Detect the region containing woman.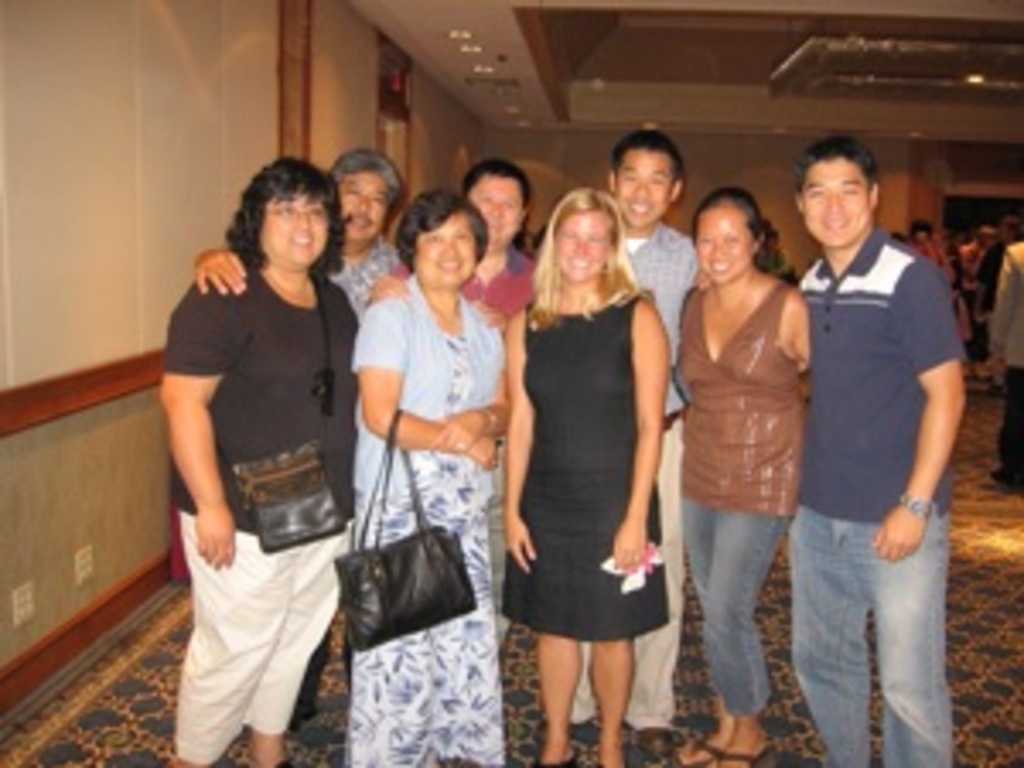
485 150 683 744.
